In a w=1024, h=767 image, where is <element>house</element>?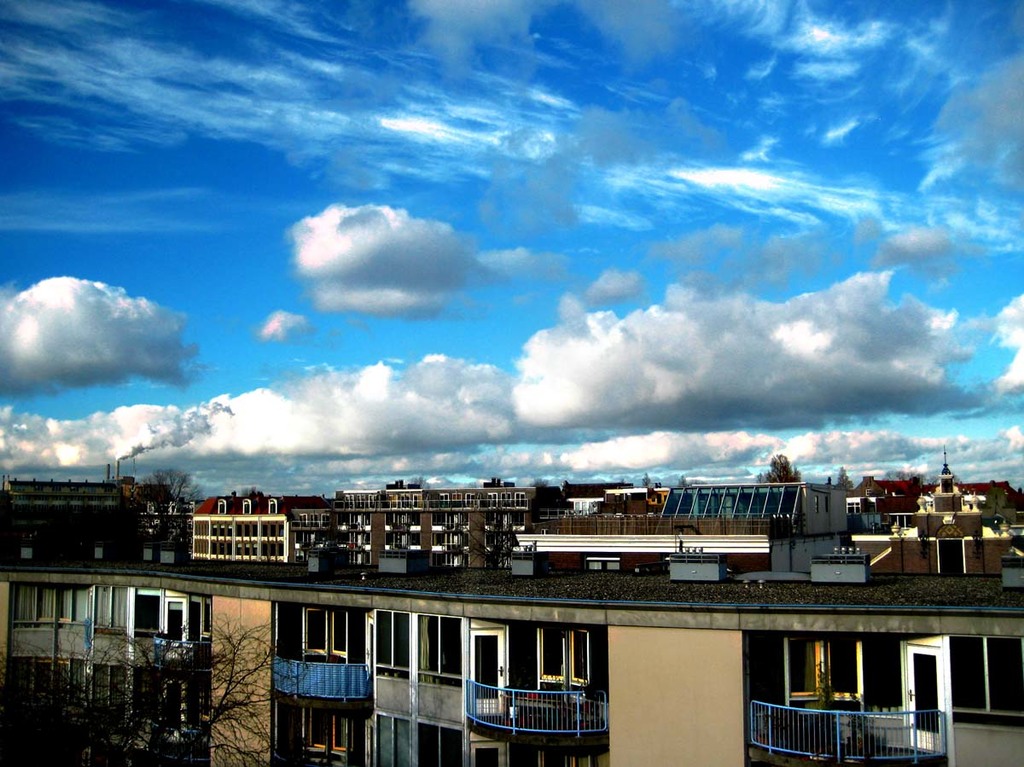
box(563, 491, 603, 521).
